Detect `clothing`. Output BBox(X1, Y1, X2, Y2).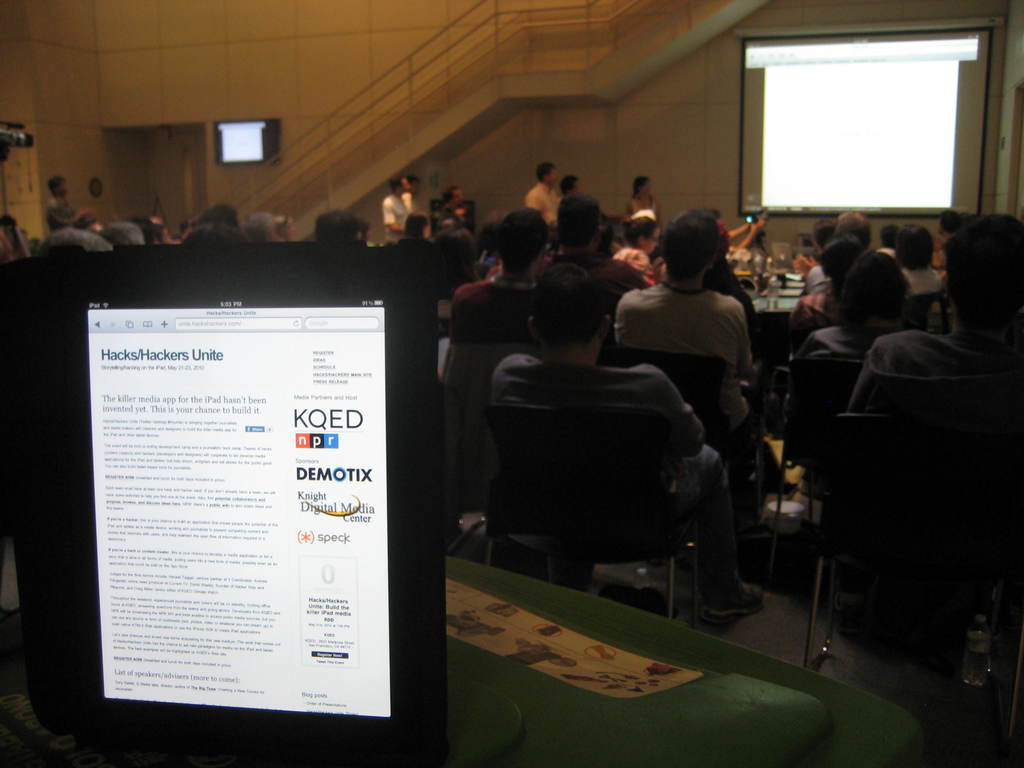
BBox(804, 263, 830, 292).
